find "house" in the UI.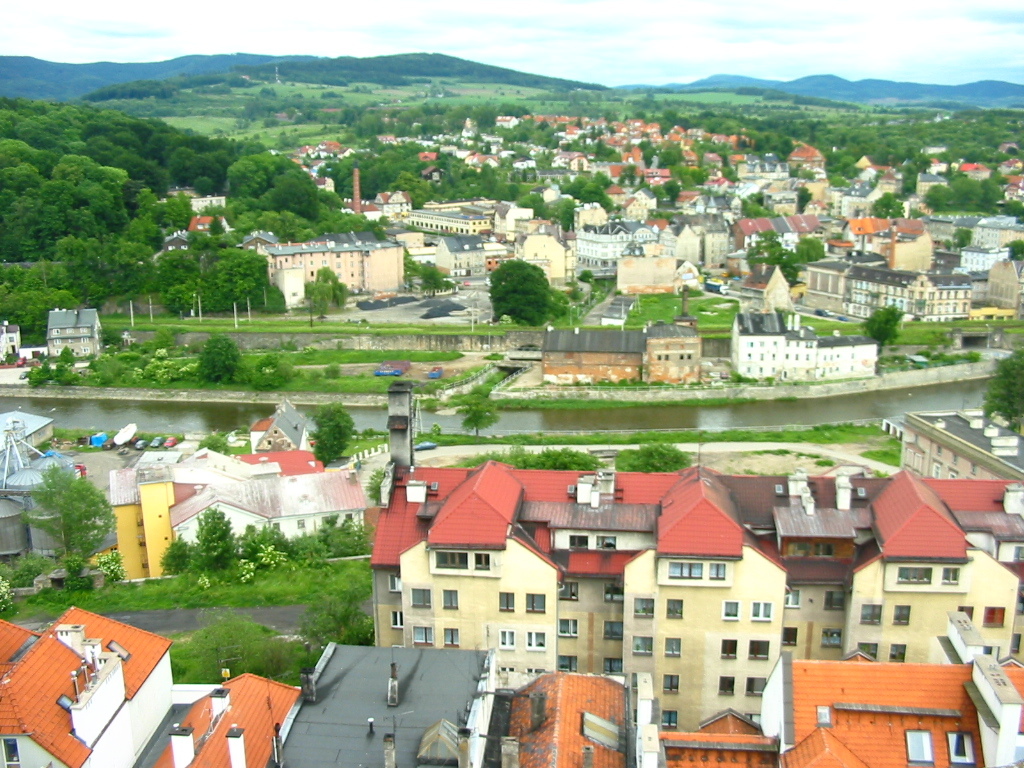
UI element at 641,167,669,189.
